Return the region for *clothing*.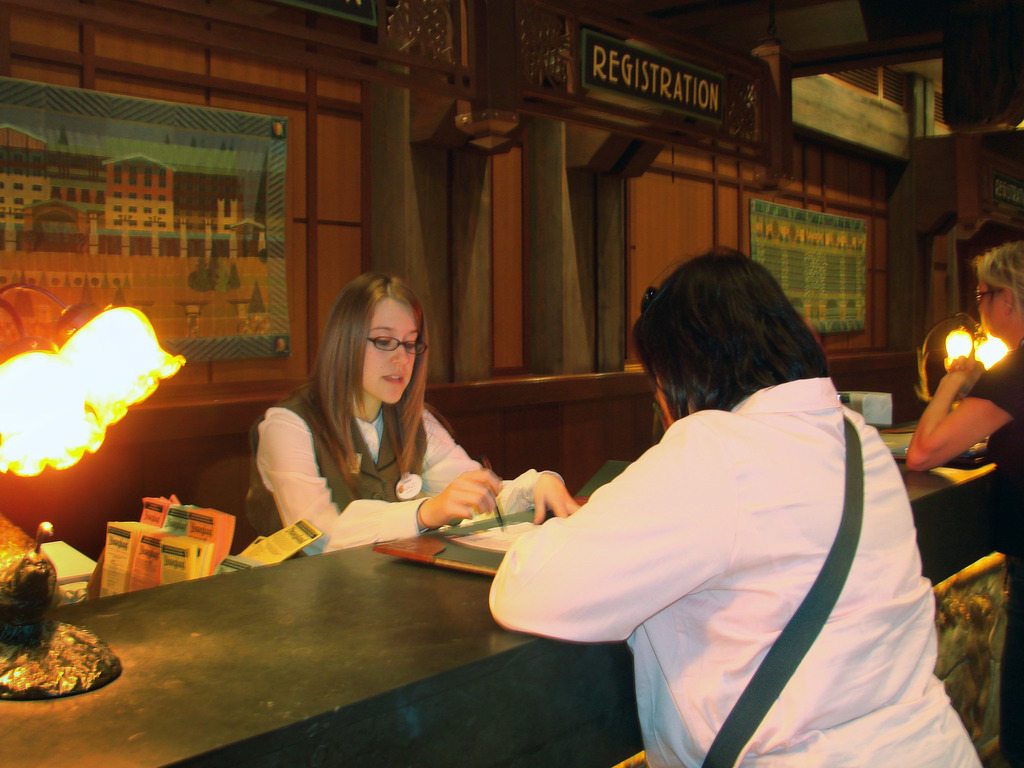
region(248, 380, 499, 560).
